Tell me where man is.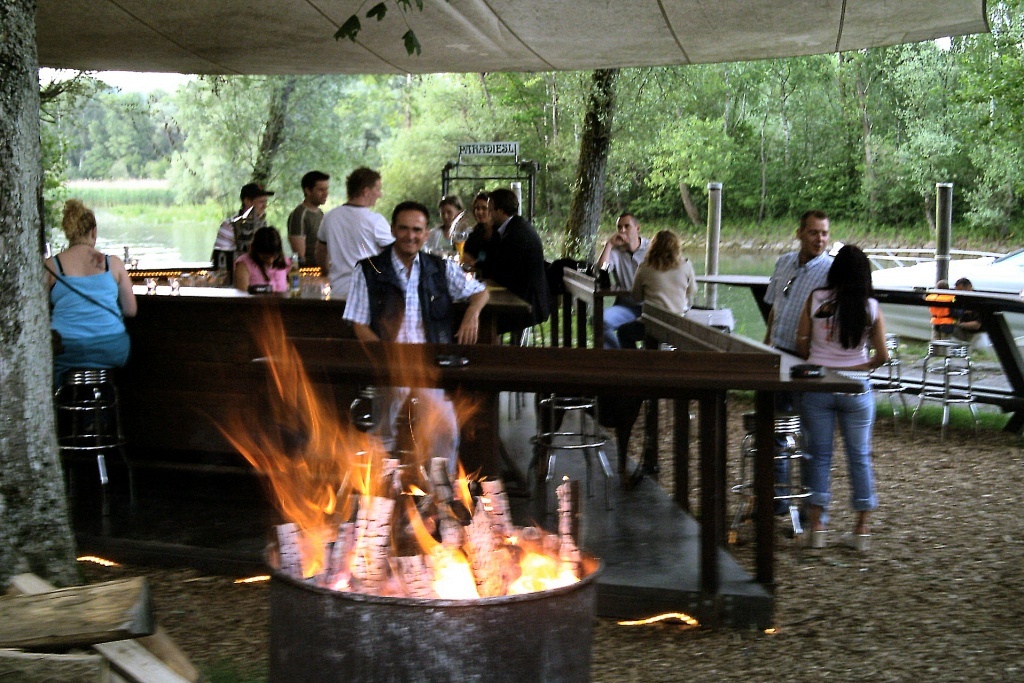
man is at [x1=588, y1=212, x2=651, y2=351].
